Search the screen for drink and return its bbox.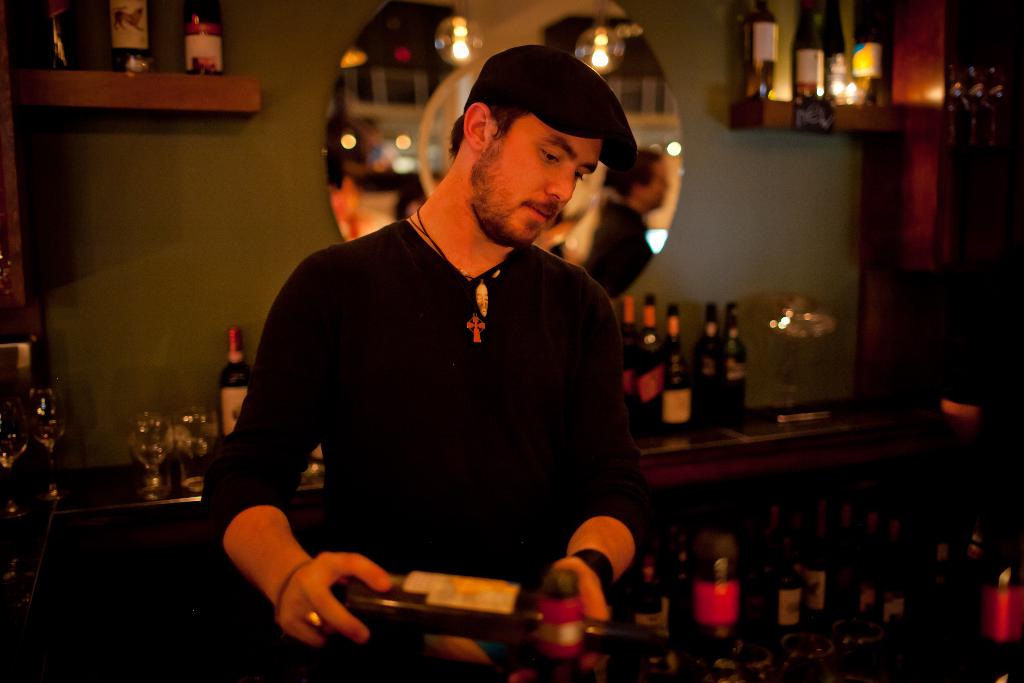
Found: region(618, 292, 637, 418).
